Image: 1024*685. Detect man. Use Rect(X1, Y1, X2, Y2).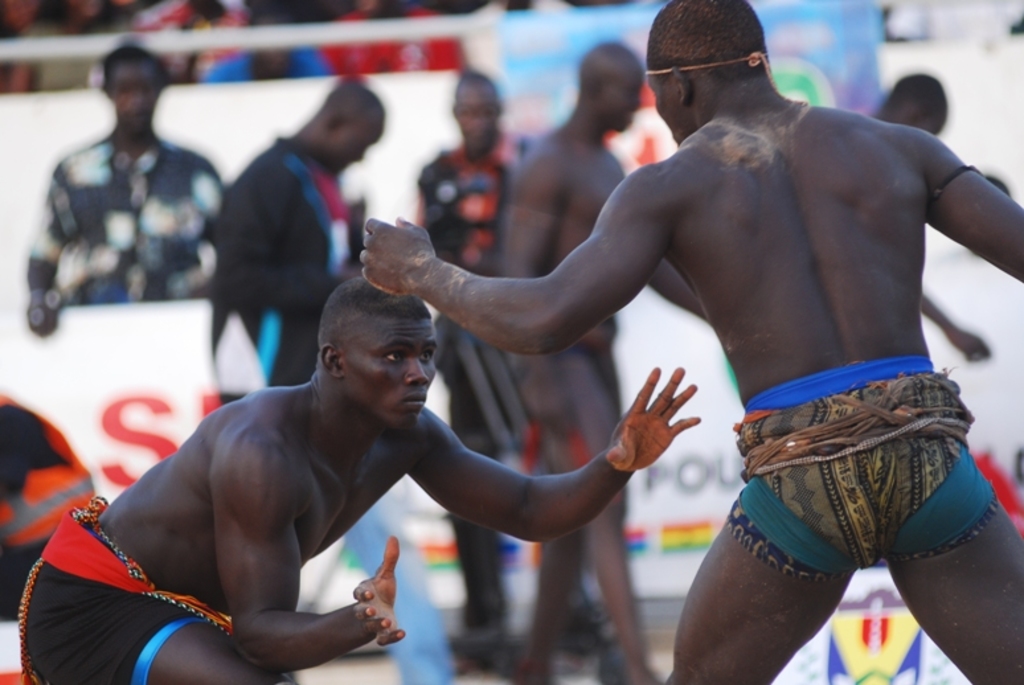
Rect(210, 75, 381, 387).
